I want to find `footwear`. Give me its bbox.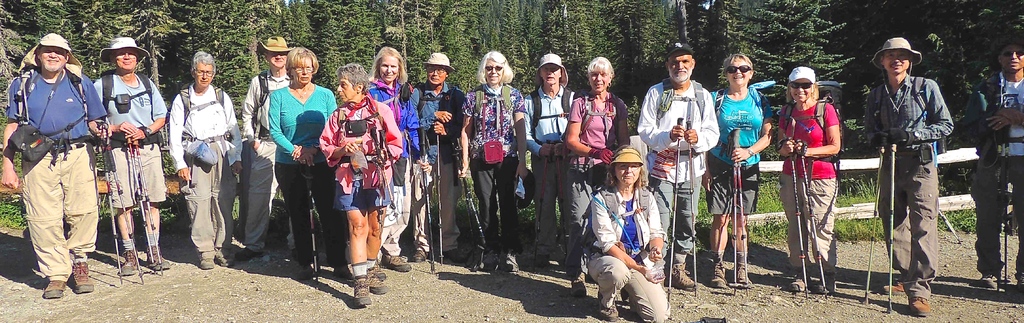
[70, 258, 95, 292].
